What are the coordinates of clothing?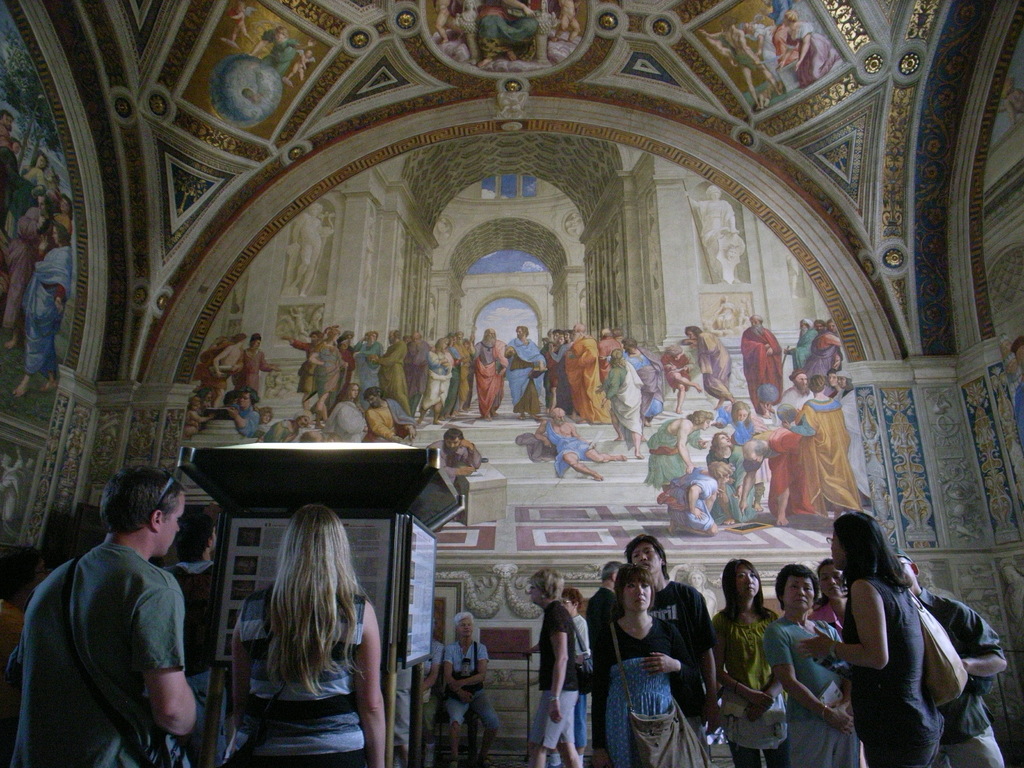
364, 392, 416, 439.
